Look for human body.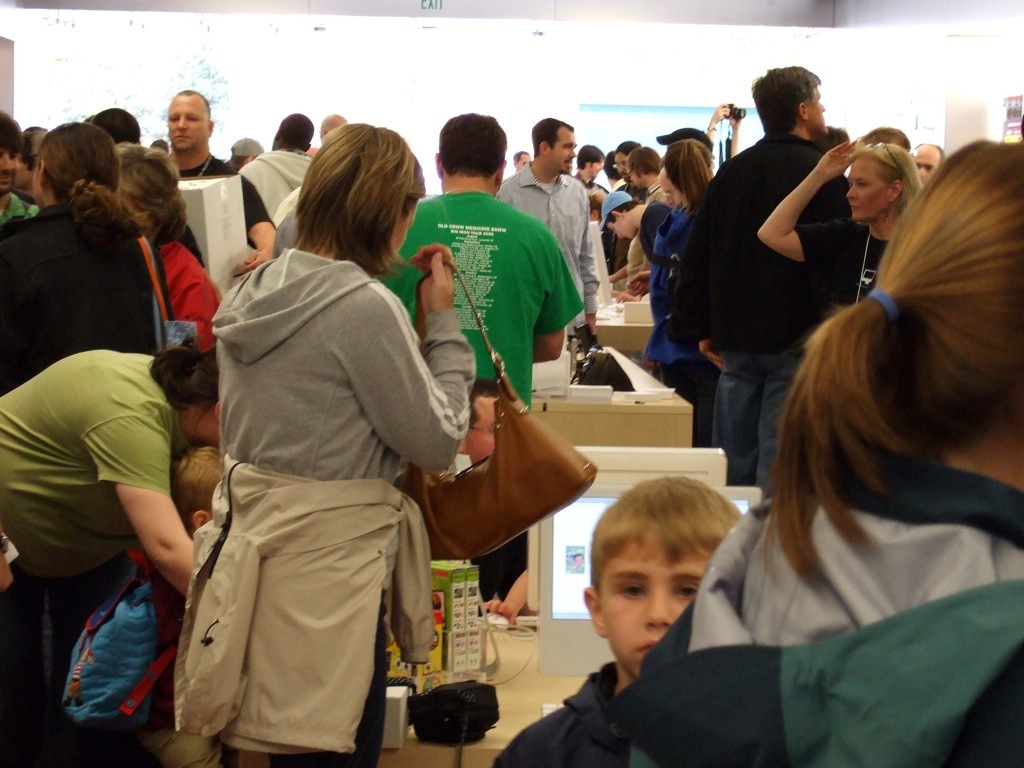
Found: bbox=[0, 351, 208, 767].
